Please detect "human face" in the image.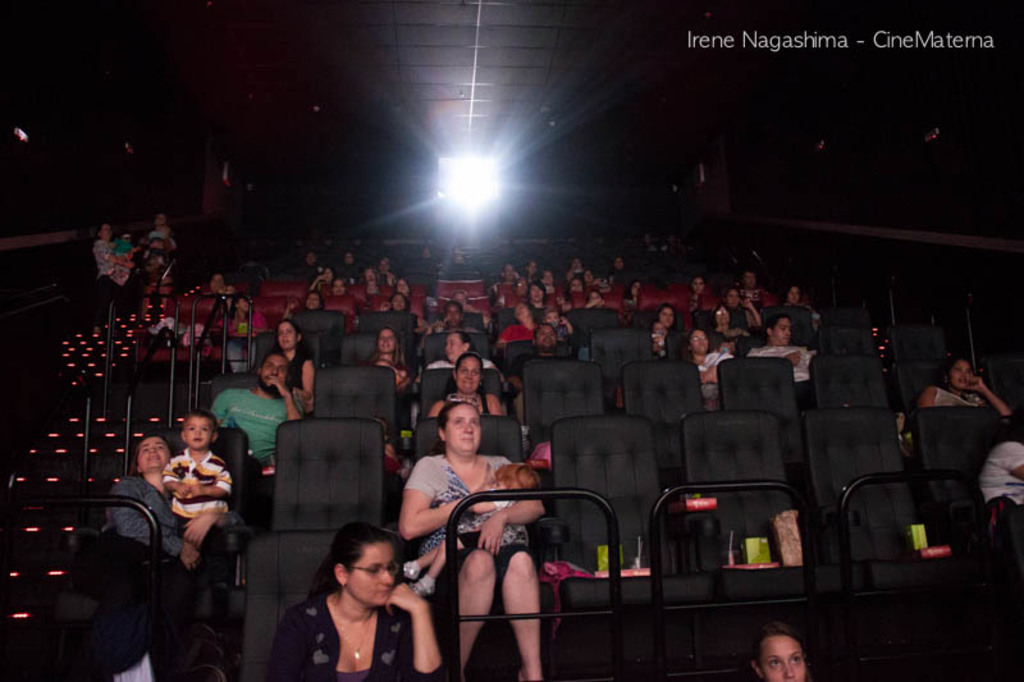
box(255, 352, 294, 399).
